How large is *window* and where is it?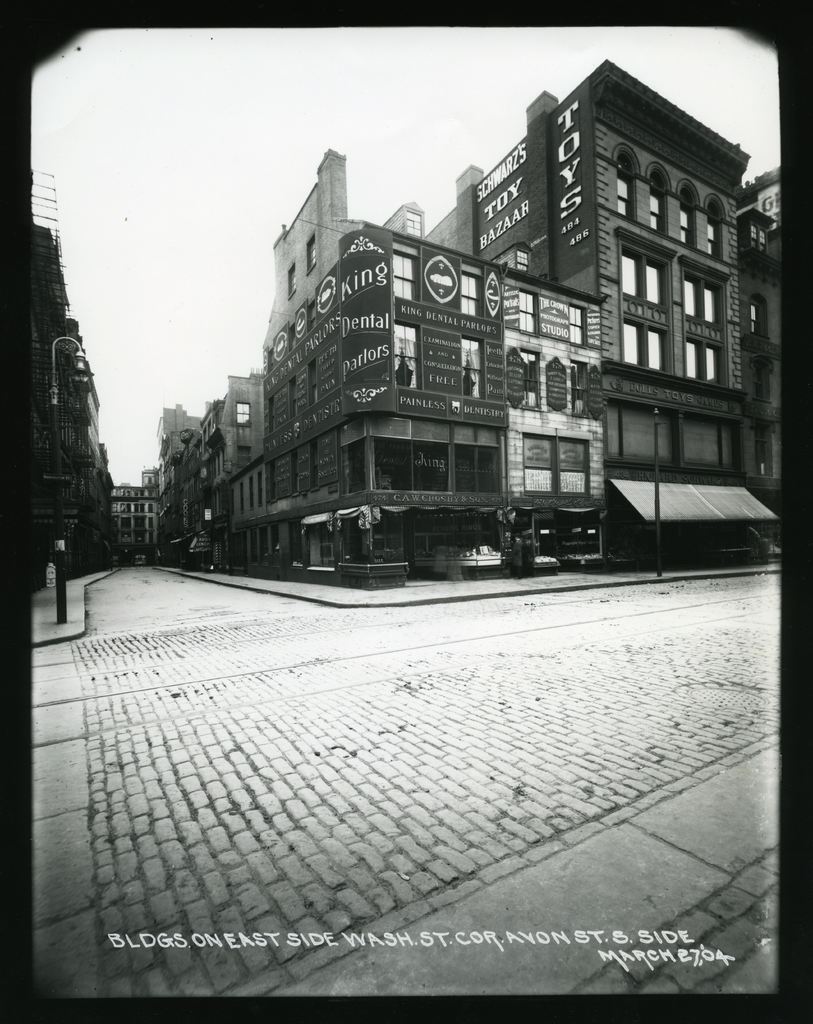
Bounding box: <region>620, 246, 670, 311</region>.
